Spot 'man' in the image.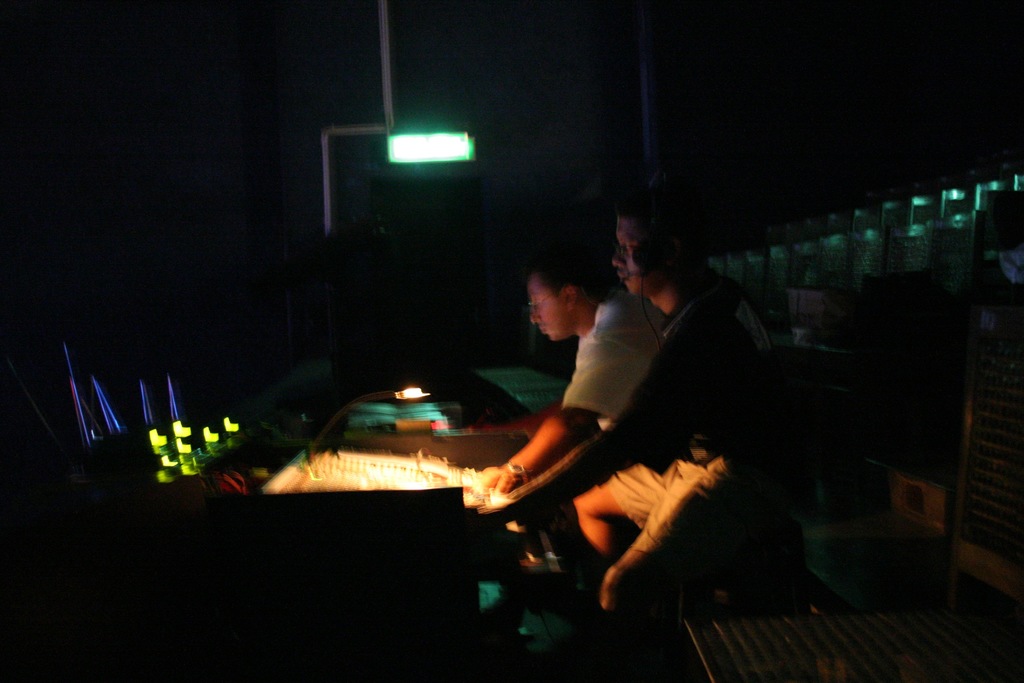
'man' found at {"left": 468, "top": 255, "right": 671, "bottom": 493}.
